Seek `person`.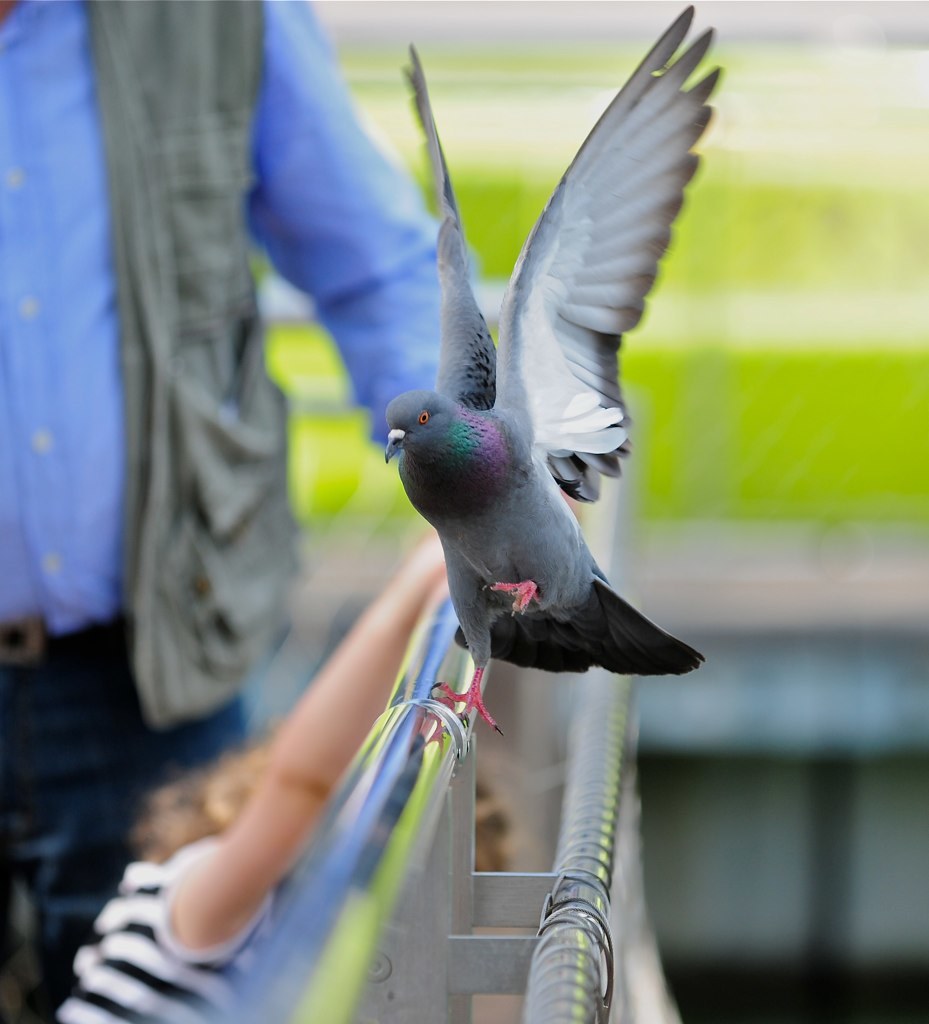
(52,537,469,1019).
